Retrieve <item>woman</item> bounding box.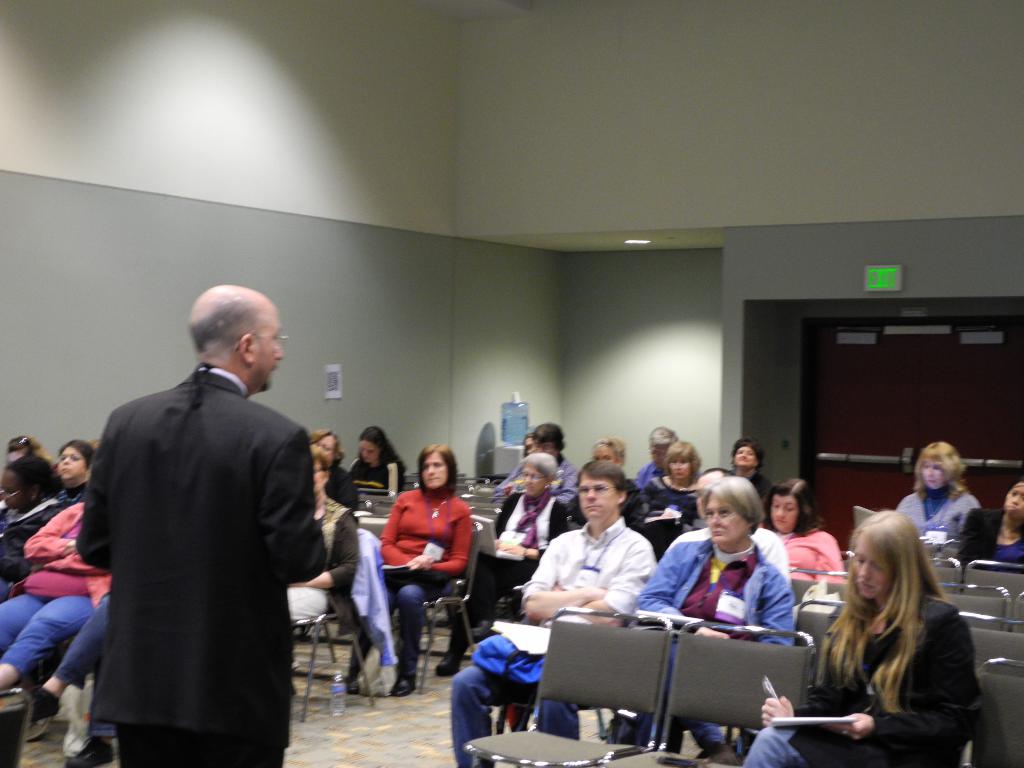
Bounding box: l=305, t=428, r=362, b=515.
